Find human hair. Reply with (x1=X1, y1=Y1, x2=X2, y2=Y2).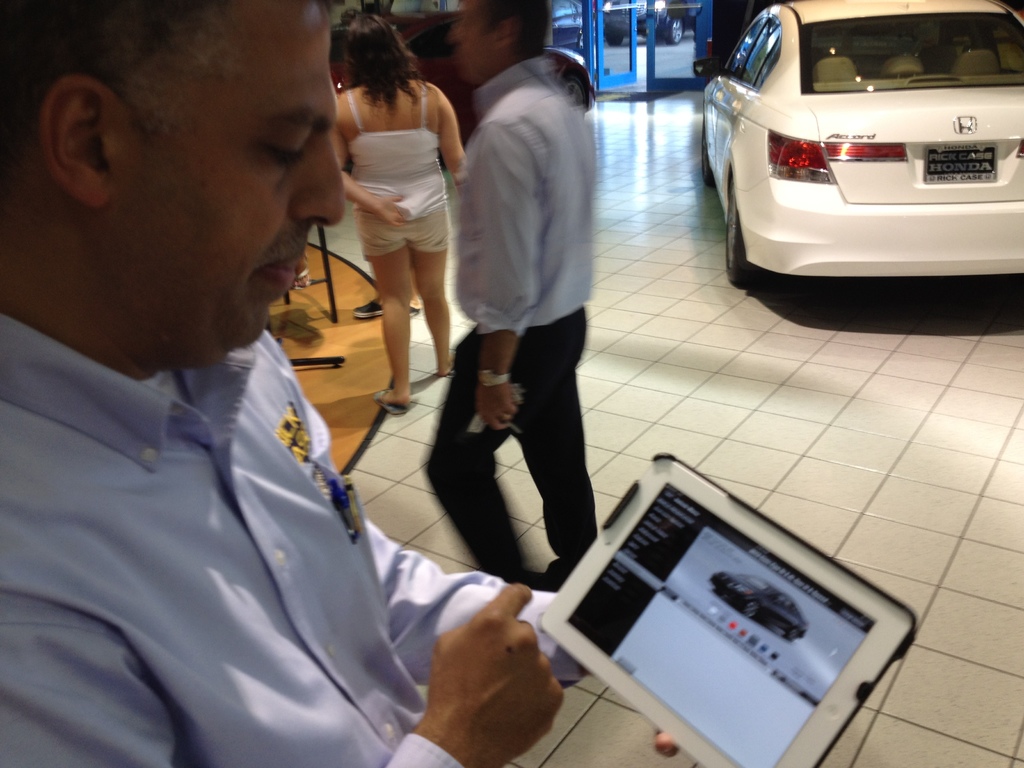
(x1=467, y1=0, x2=556, y2=60).
